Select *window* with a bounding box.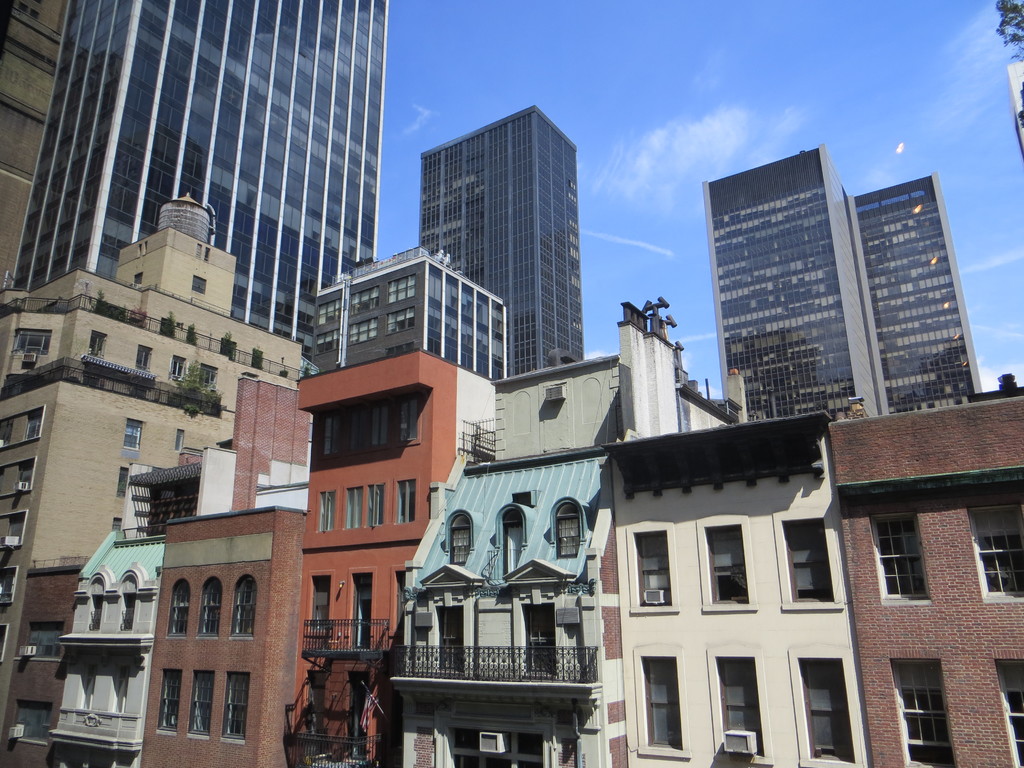
(x1=344, y1=290, x2=379, y2=316).
